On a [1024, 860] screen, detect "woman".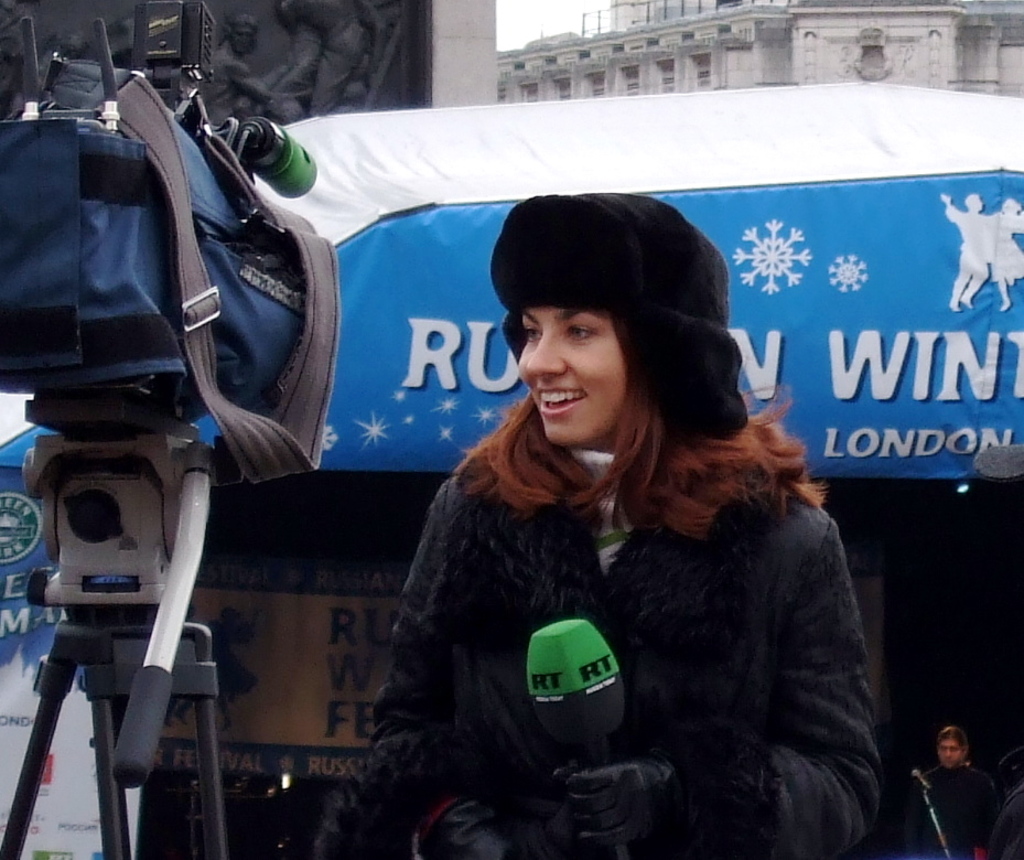
384/201/876/826.
